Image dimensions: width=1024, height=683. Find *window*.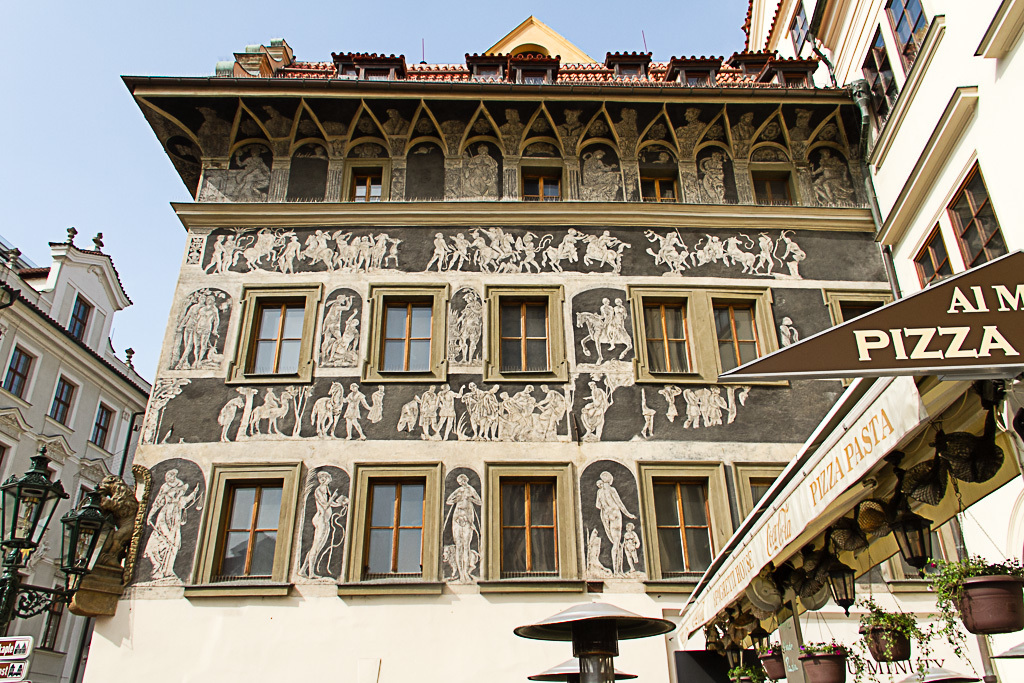
(left=910, top=151, right=1023, bottom=294).
